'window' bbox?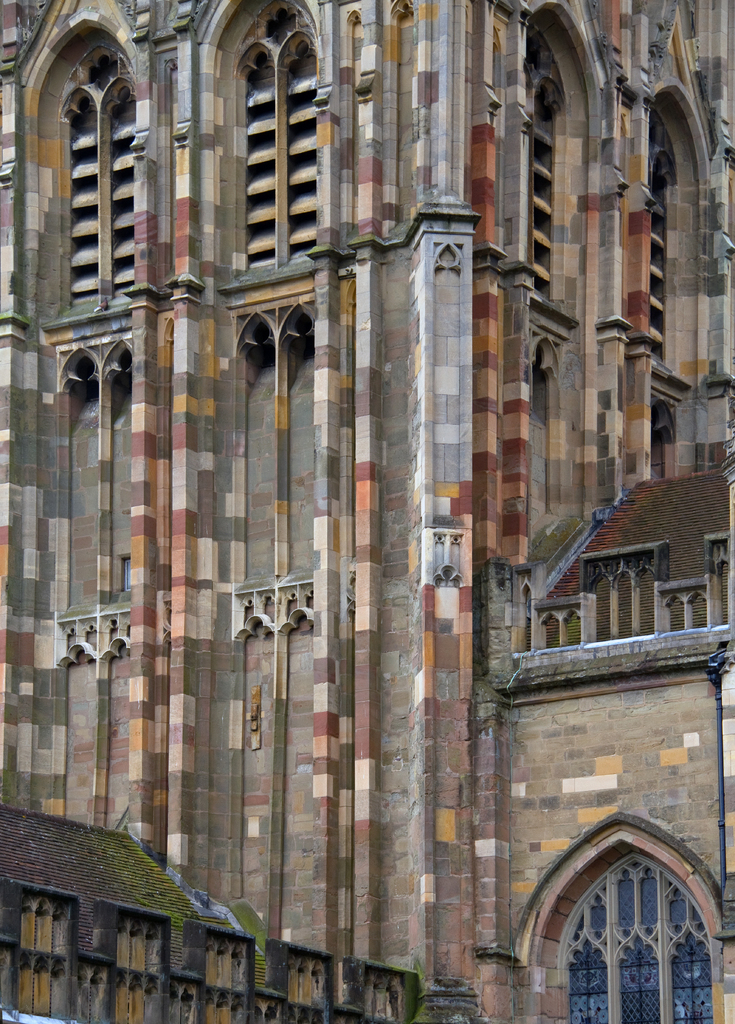
bbox=[191, 0, 330, 286]
